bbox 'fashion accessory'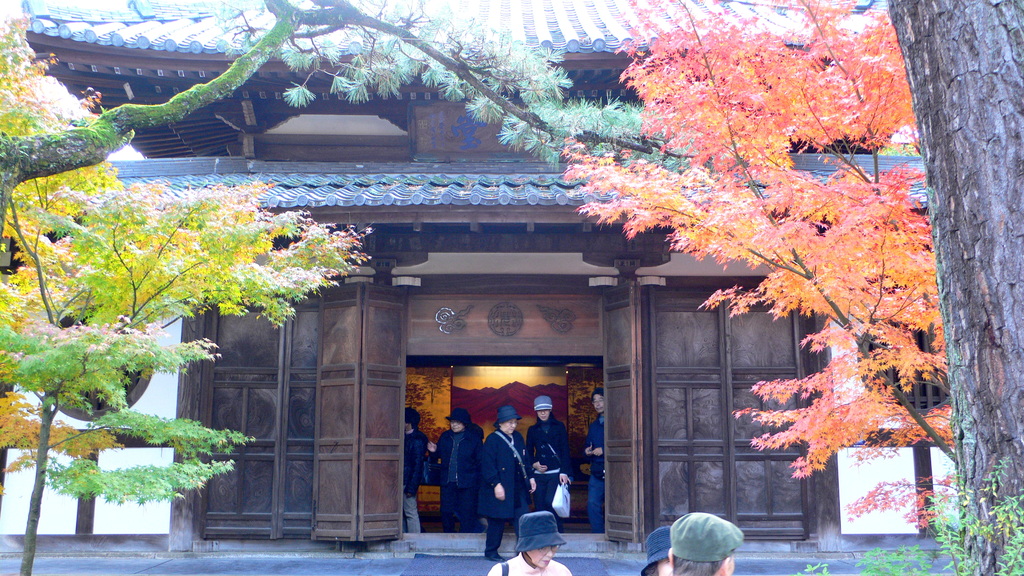
x1=637, y1=524, x2=674, y2=575
